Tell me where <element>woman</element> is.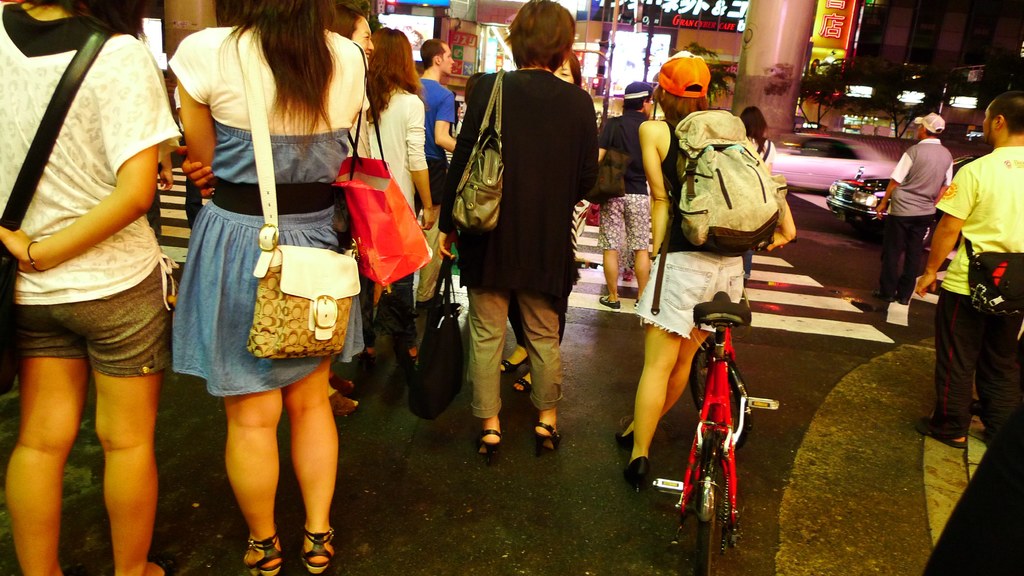
<element>woman</element> is at [634,44,799,476].
